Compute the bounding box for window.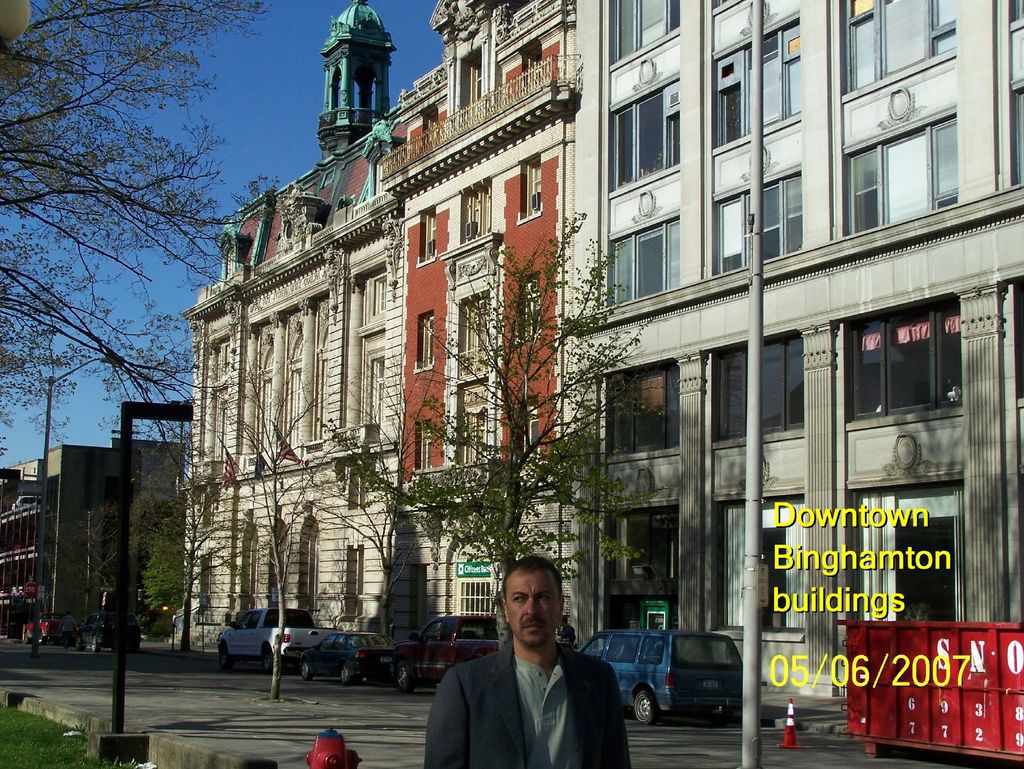
607/85/678/193.
